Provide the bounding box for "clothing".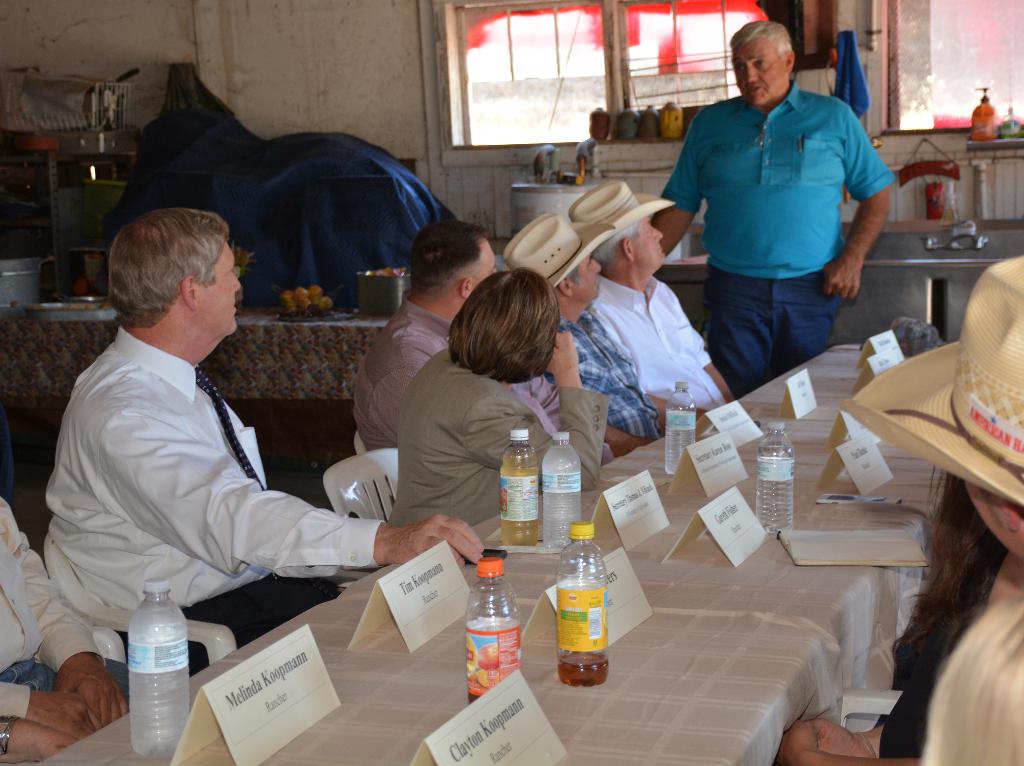
l=383, t=348, r=604, b=527.
